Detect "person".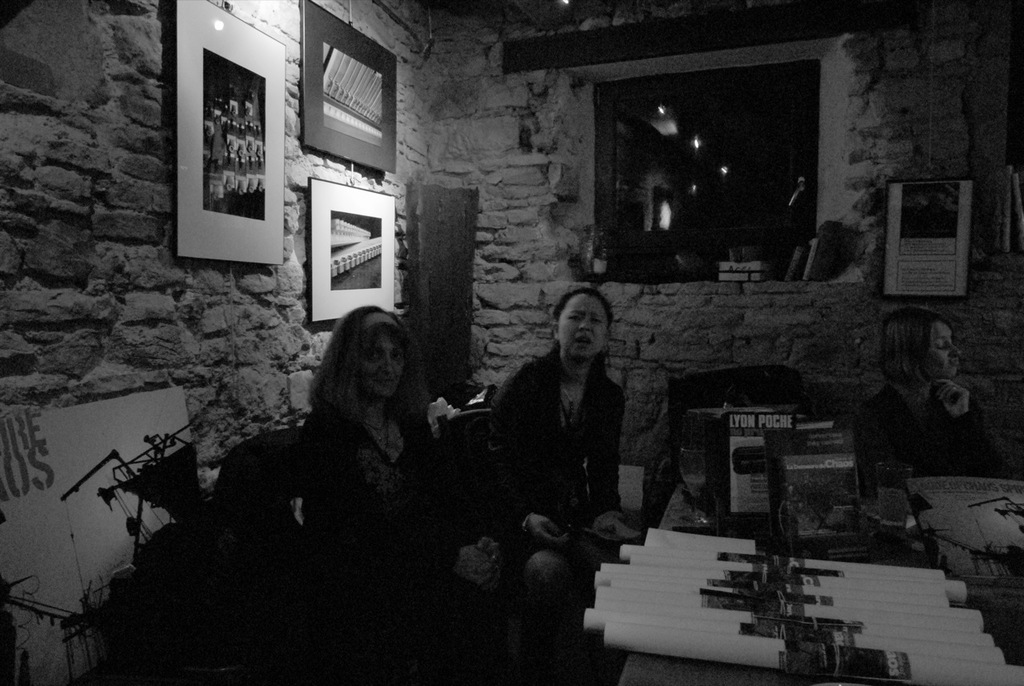
Detected at {"x1": 307, "y1": 305, "x2": 514, "y2": 685}.
